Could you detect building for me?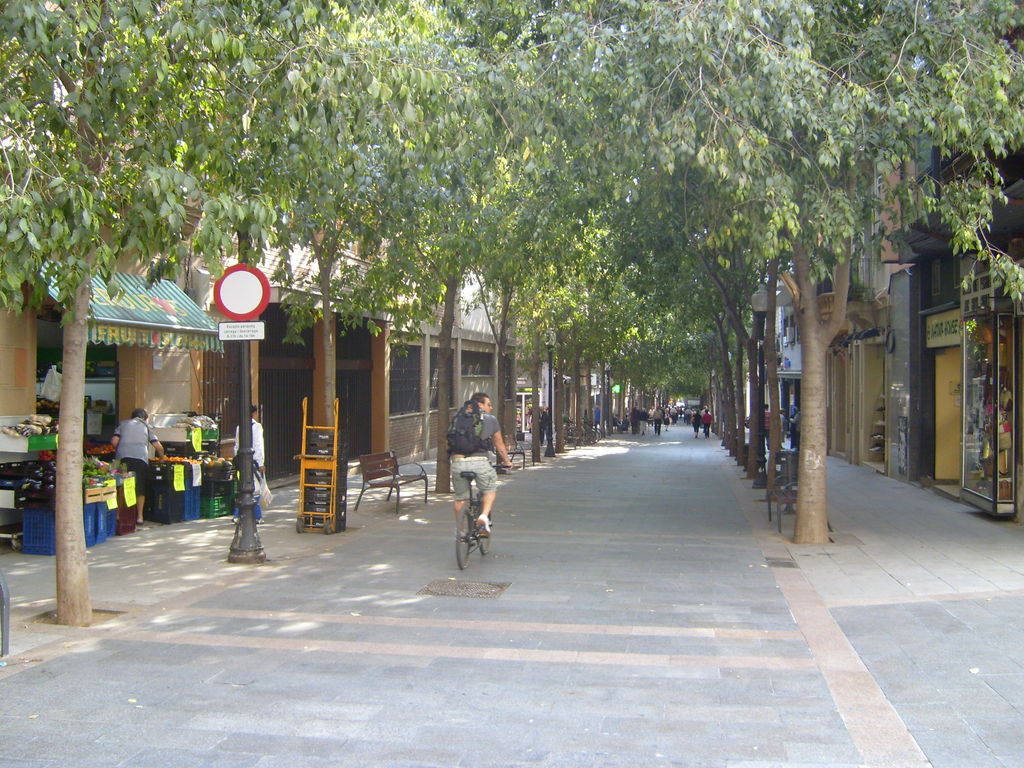
Detection result: bbox=[745, 270, 792, 451].
